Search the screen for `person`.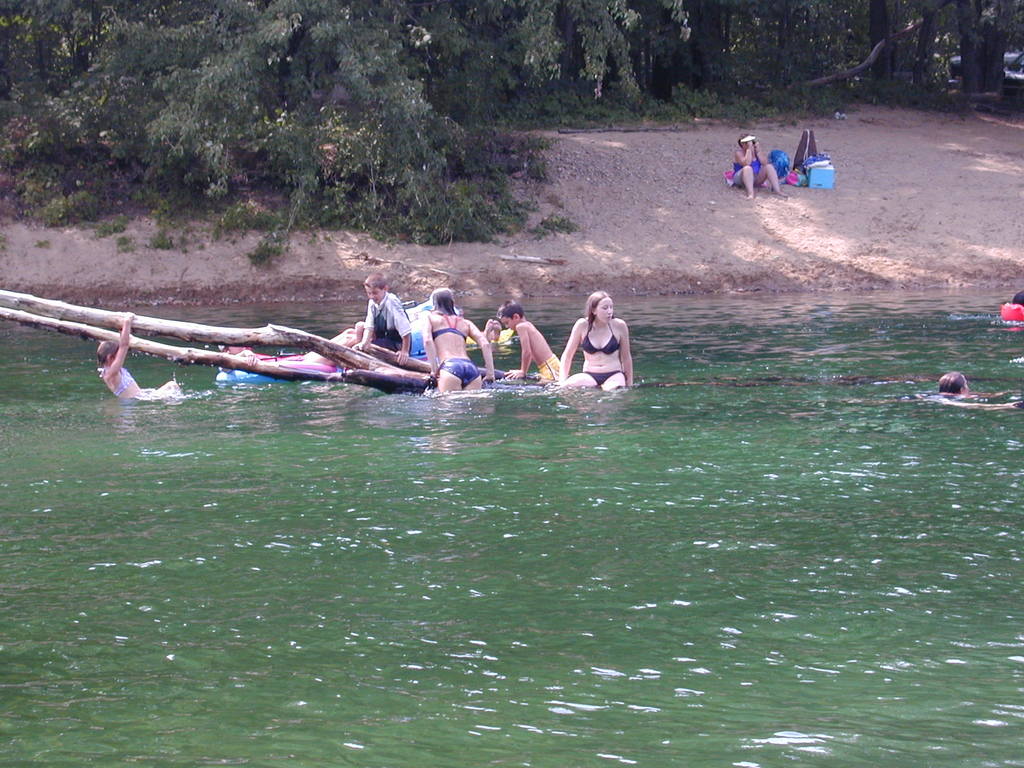
Found at rect(432, 282, 500, 392).
